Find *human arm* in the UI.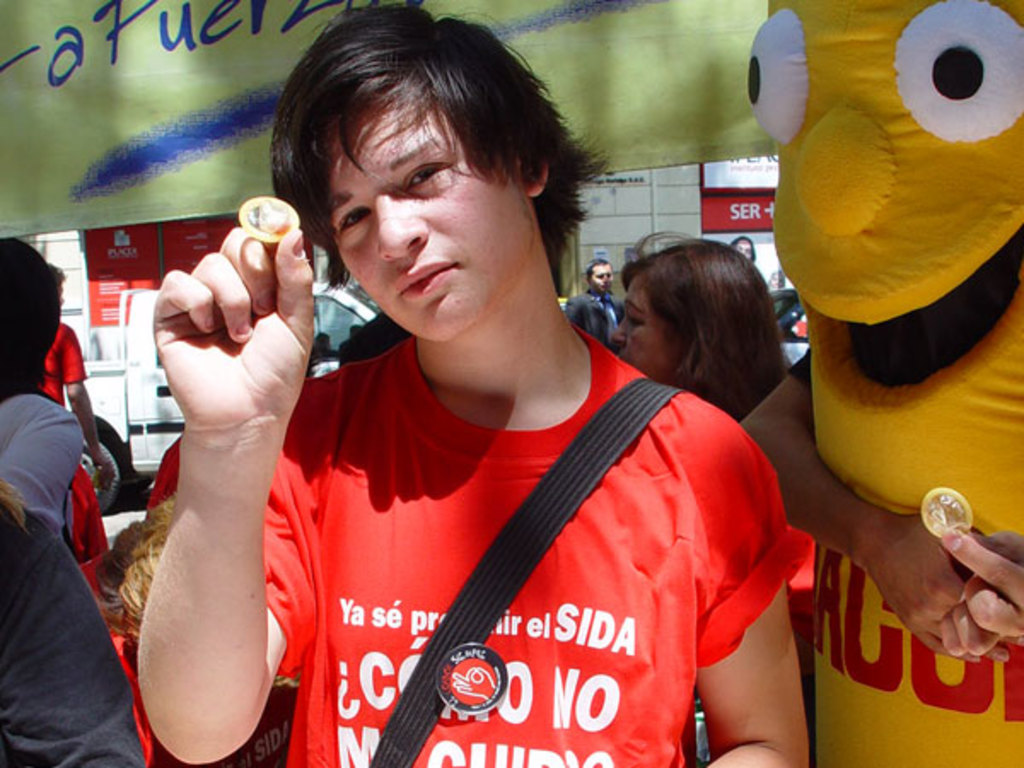
UI element at x1=737, y1=345, x2=1021, y2=667.
